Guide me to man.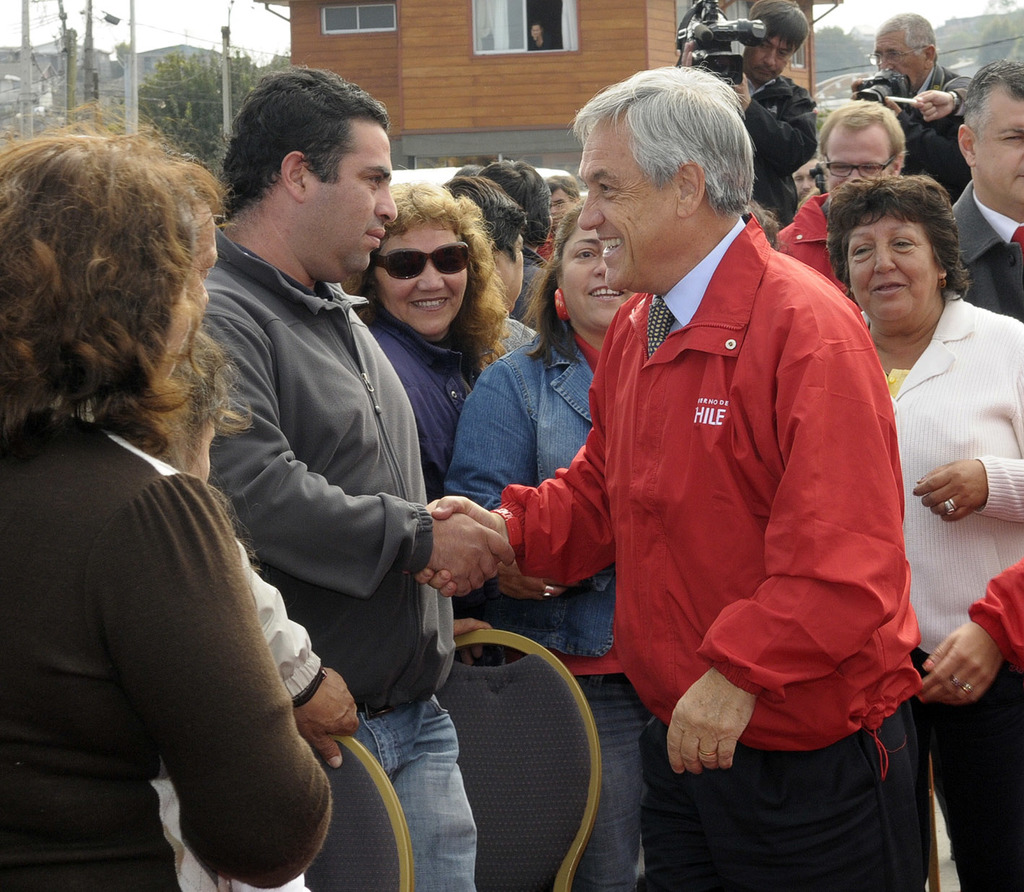
Guidance: <region>543, 168, 587, 264</region>.
